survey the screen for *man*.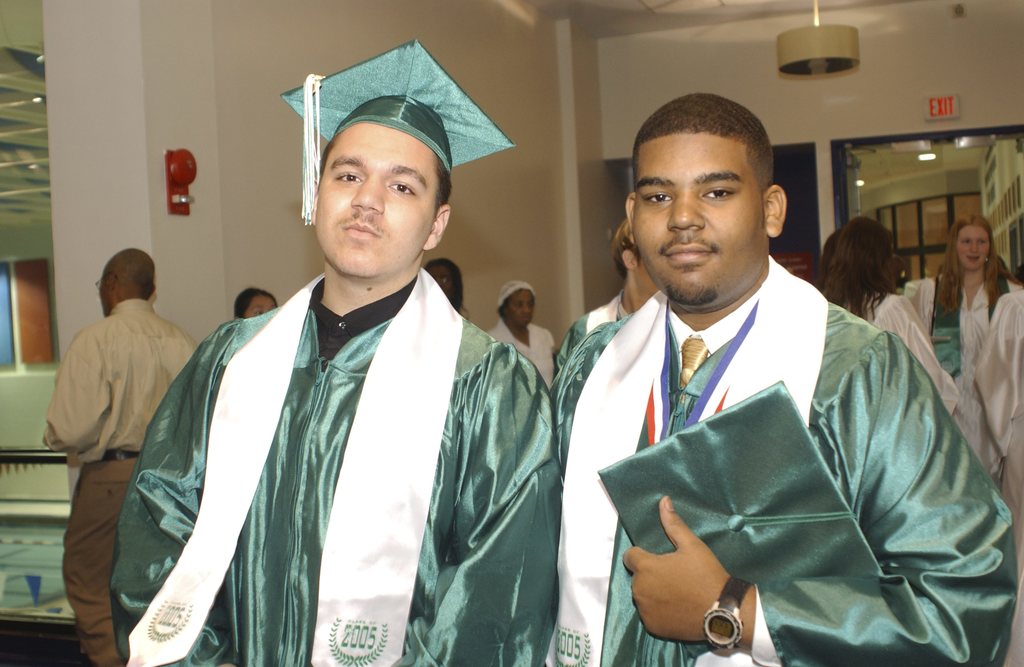
Survey found: box(40, 248, 201, 666).
